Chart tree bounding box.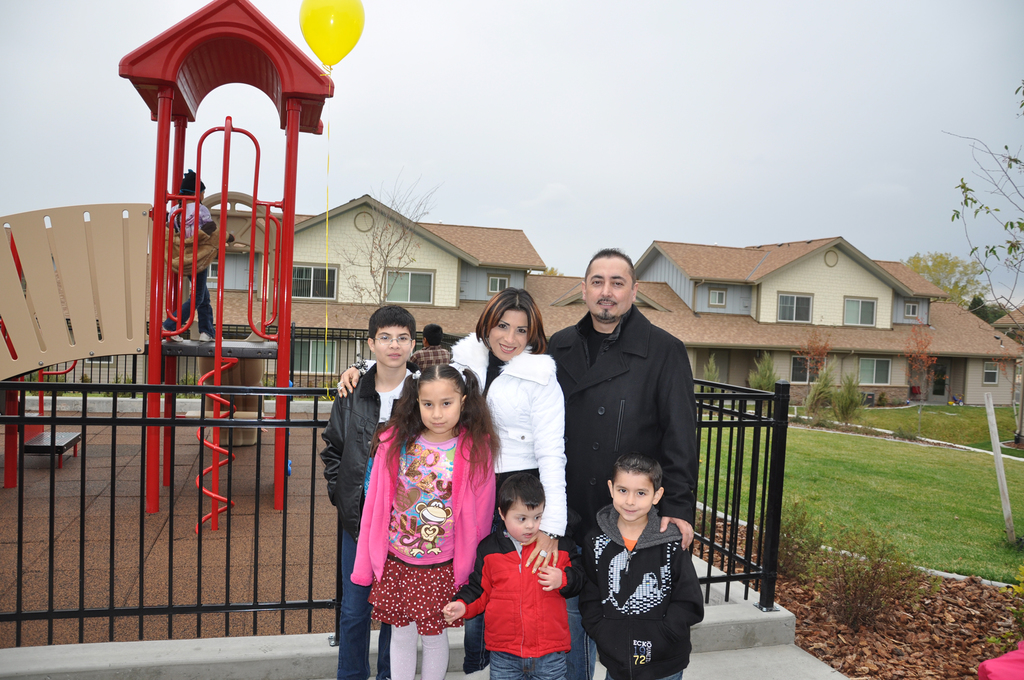
Charted: [x1=902, y1=320, x2=937, y2=403].
